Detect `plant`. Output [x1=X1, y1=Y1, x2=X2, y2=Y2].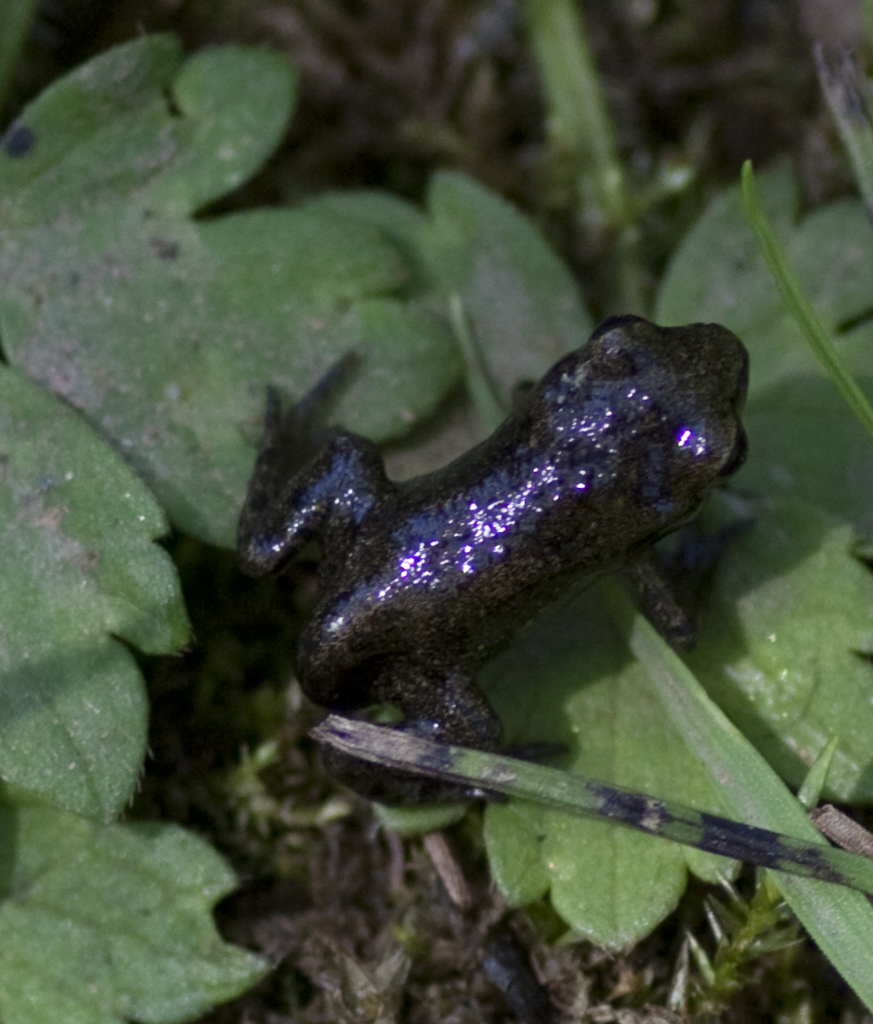
[x1=0, y1=0, x2=872, y2=1023].
